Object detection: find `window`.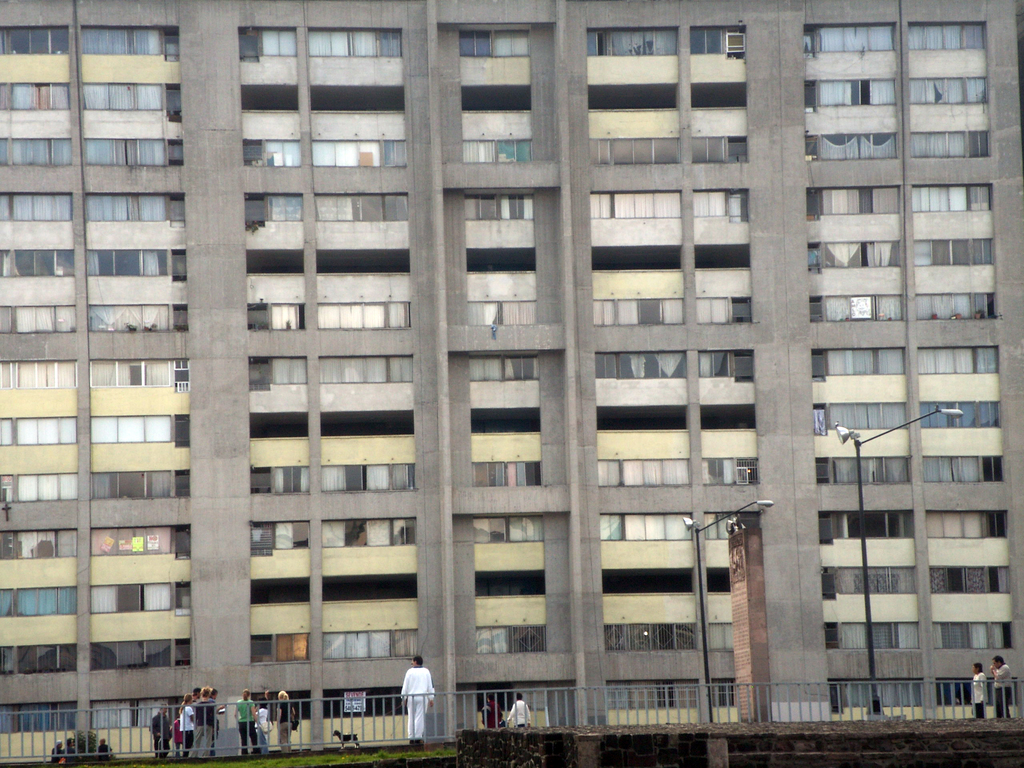
(824,620,920,647).
